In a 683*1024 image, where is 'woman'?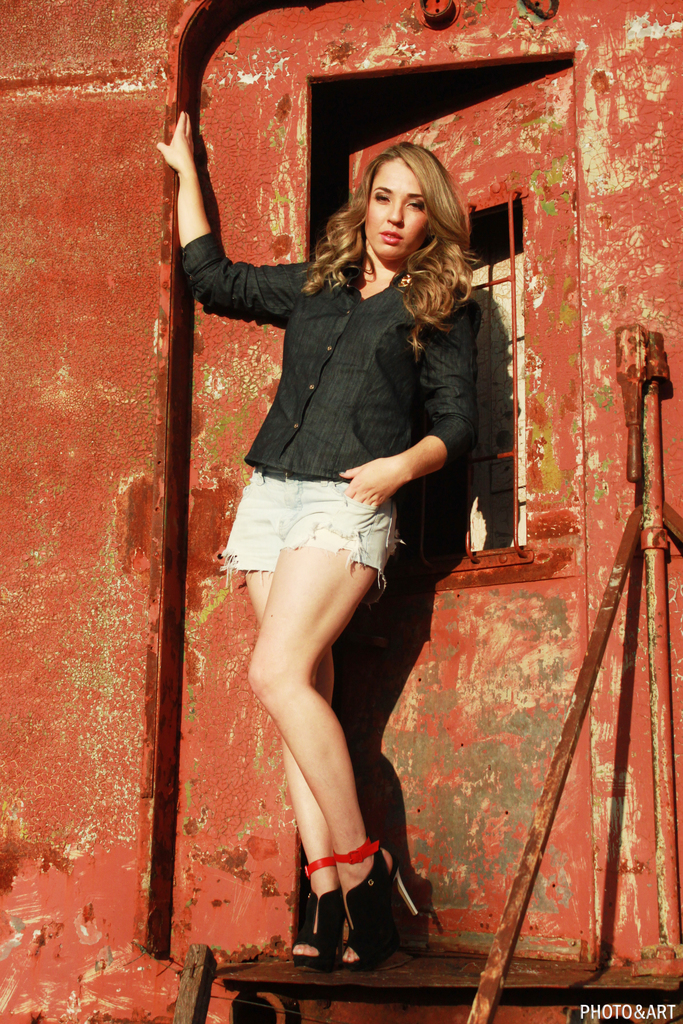
Rect(193, 102, 501, 955).
